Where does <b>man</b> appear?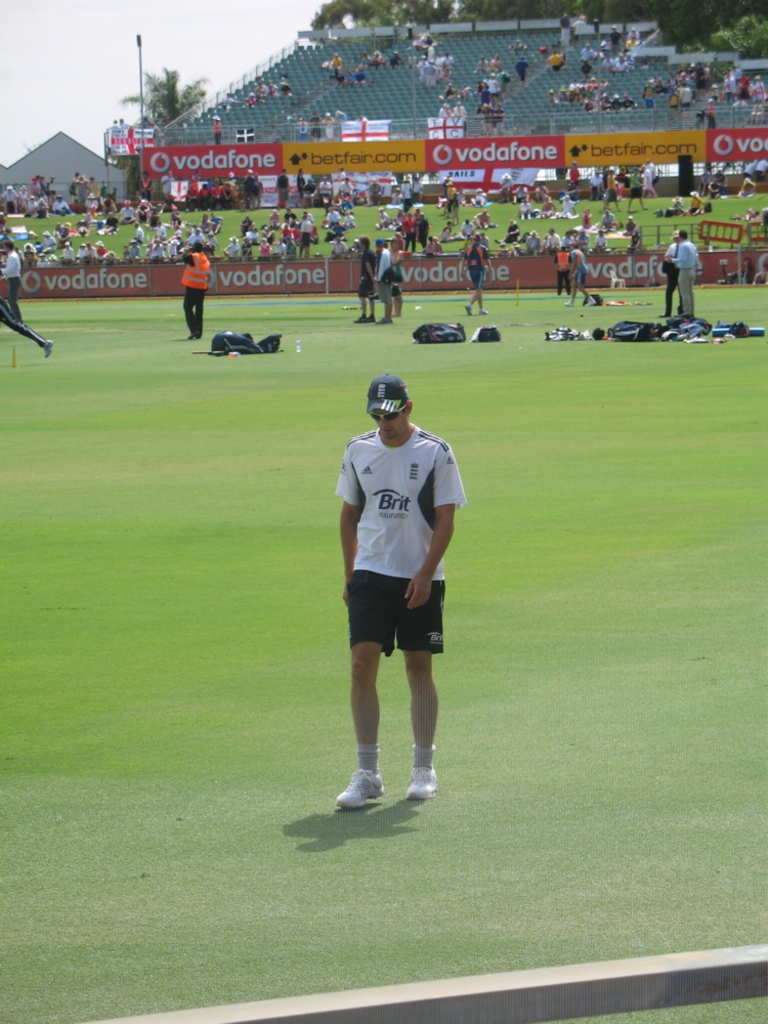
Appears at {"x1": 0, "y1": 238, "x2": 24, "y2": 317}.
